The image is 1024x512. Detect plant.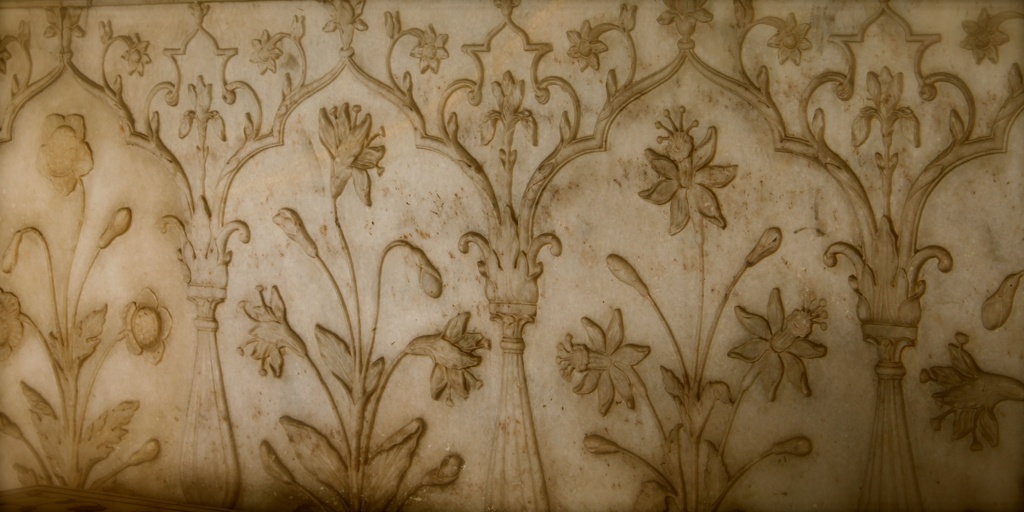
Detection: pyautogui.locateOnScreen(19, 14, 1016, 491).
